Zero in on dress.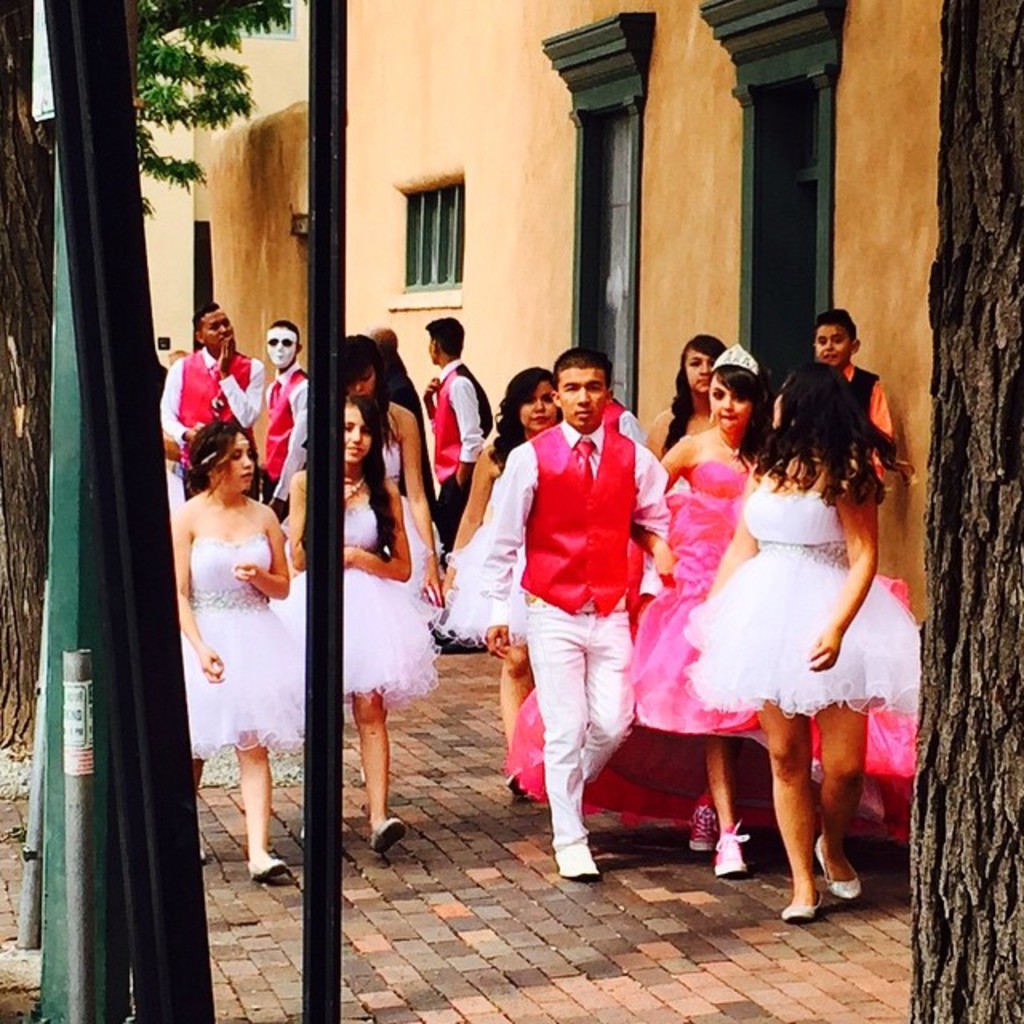
Zeroed in: (386, 438, 440, 598).
